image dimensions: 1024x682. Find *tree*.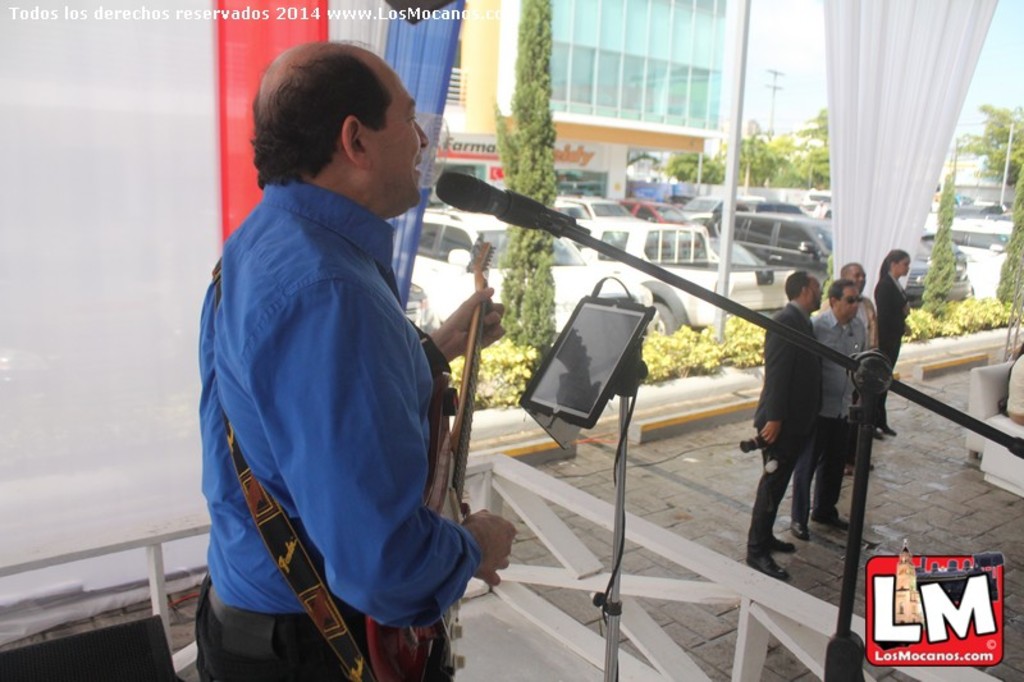
bbox(493, 0, 567, 349).
